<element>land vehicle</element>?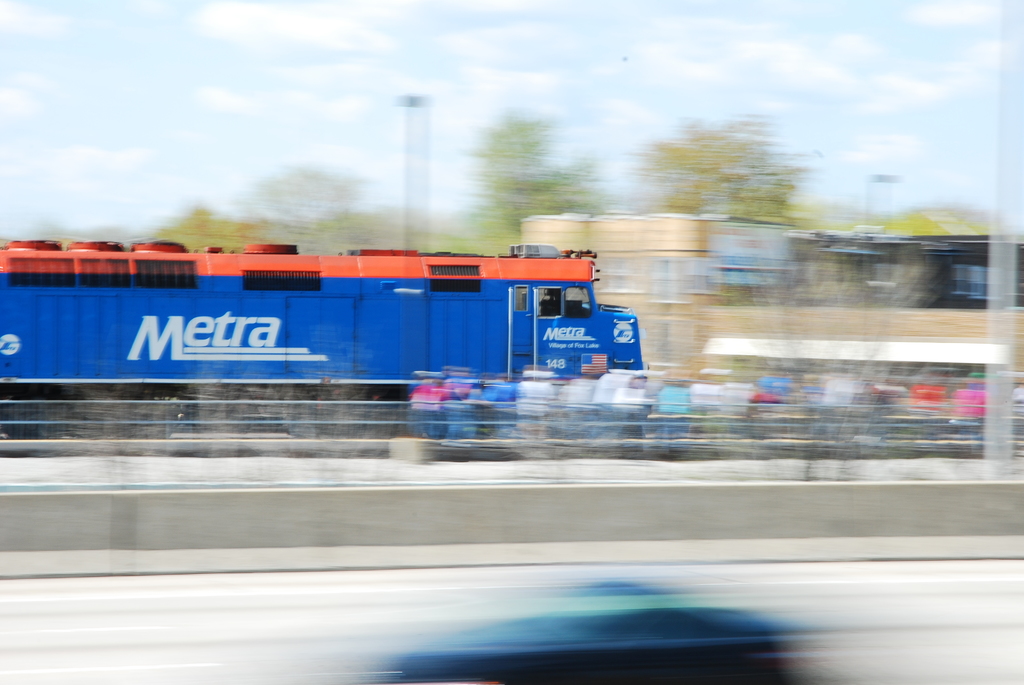
(0,229,677,448)
